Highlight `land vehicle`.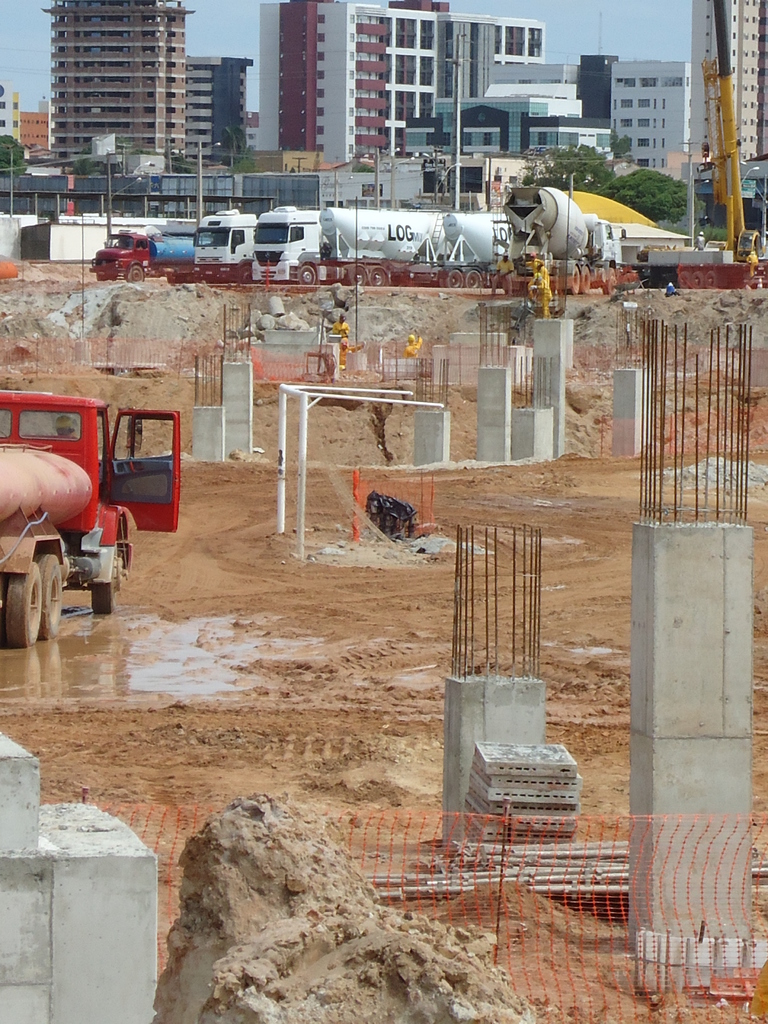
Highlighted region: {"left": 319, "top": 204, "right": 454, "bottom": 289}.
